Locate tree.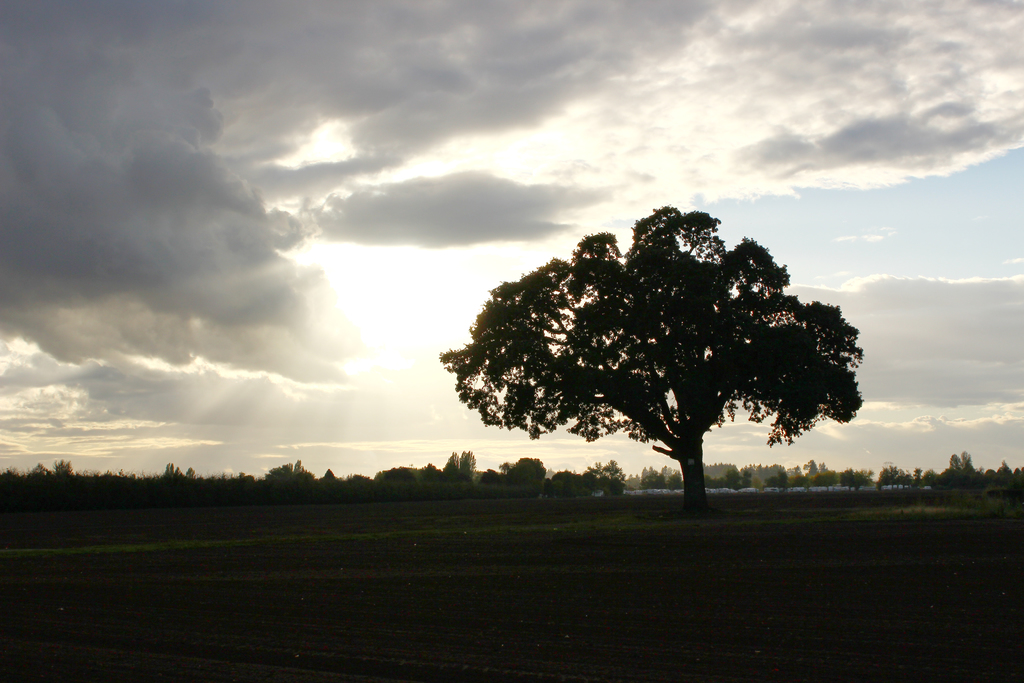
Bounding box: [left=241, top=468, right=266, bottom=493].
